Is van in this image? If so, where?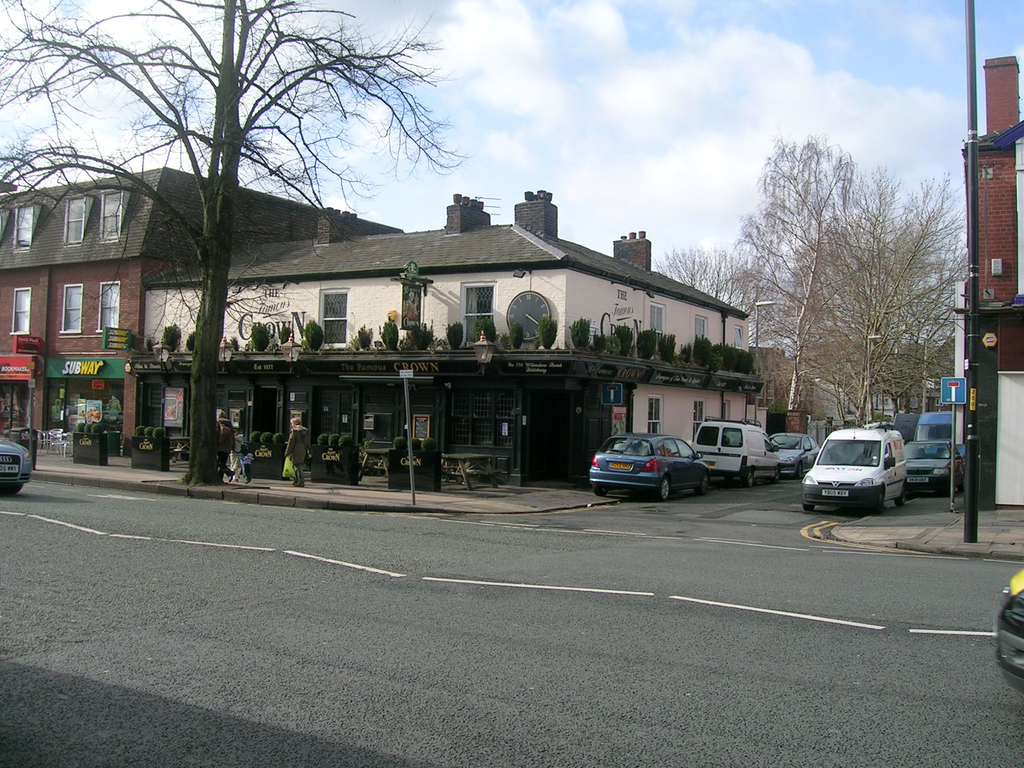
Yes, at l=800, t=422, r=908, b=512.
